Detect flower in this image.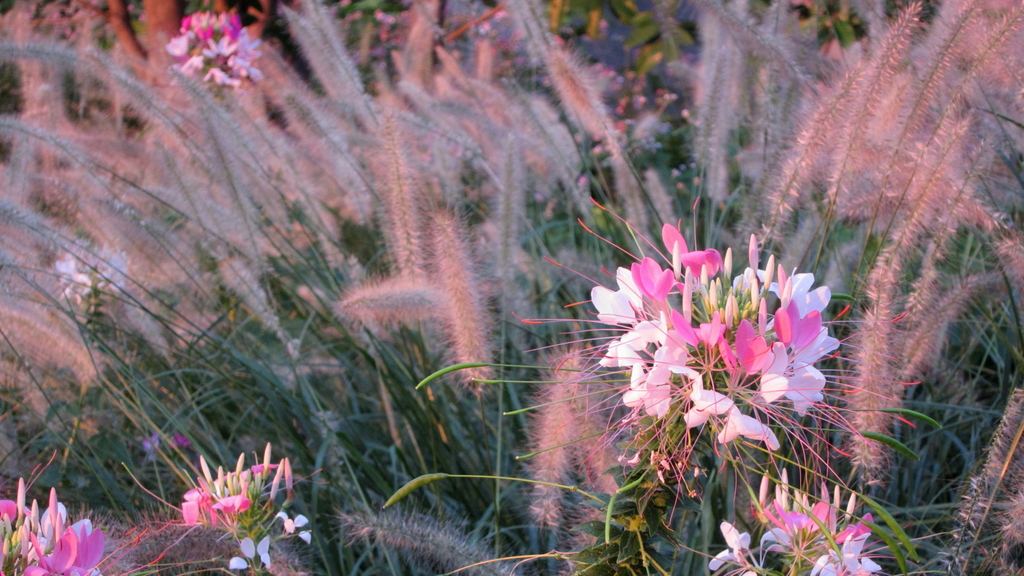
Detection: 0 487 94 575.
